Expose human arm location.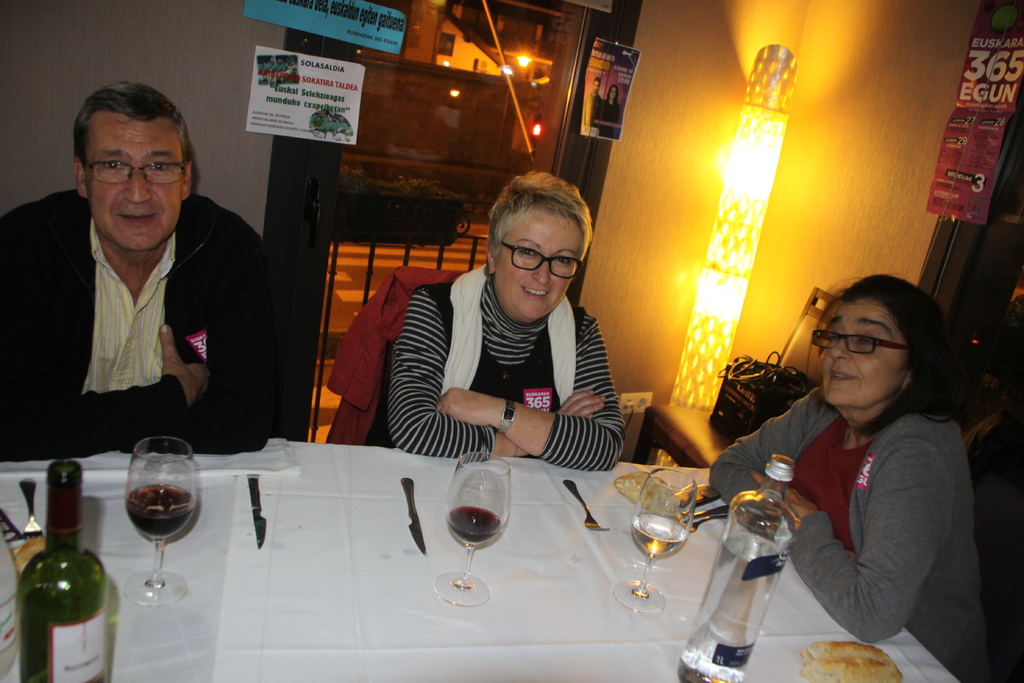
Exposed at (392, 284, 604, 464).
